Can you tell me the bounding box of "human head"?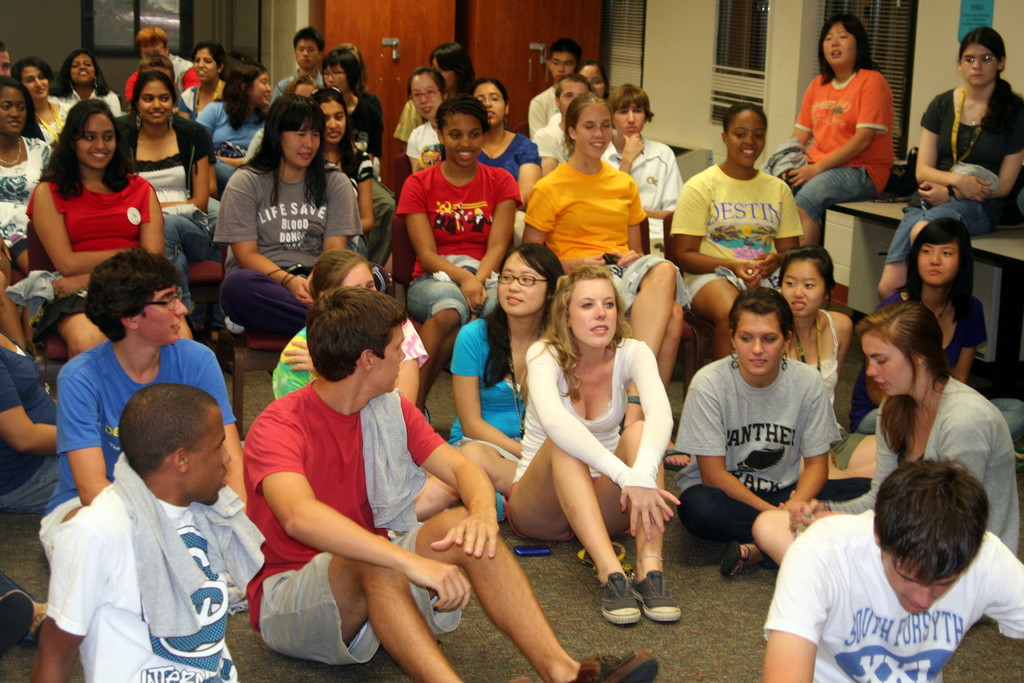
<region>408, 65, 447, 120</region>.
